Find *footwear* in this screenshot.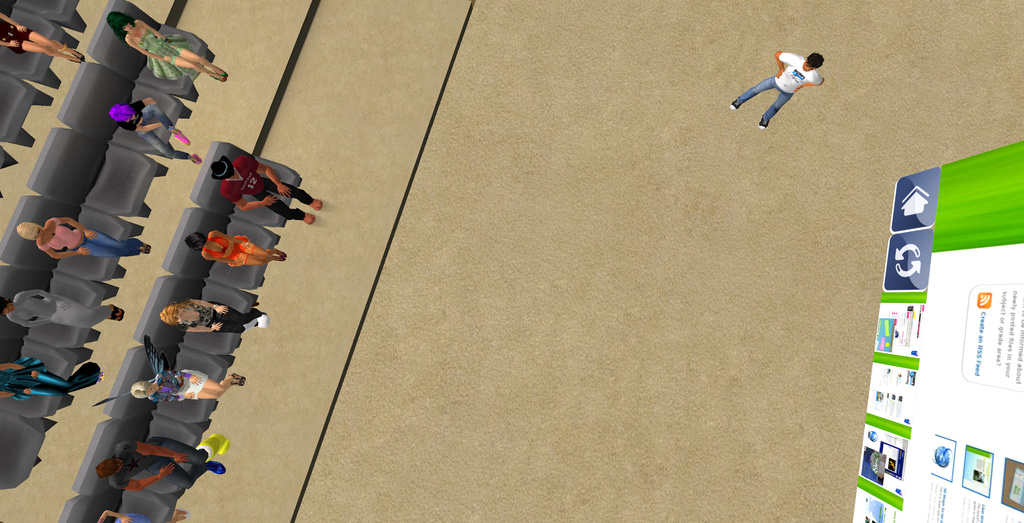
The bounding box for *footwear* is 178,513,191,520.
